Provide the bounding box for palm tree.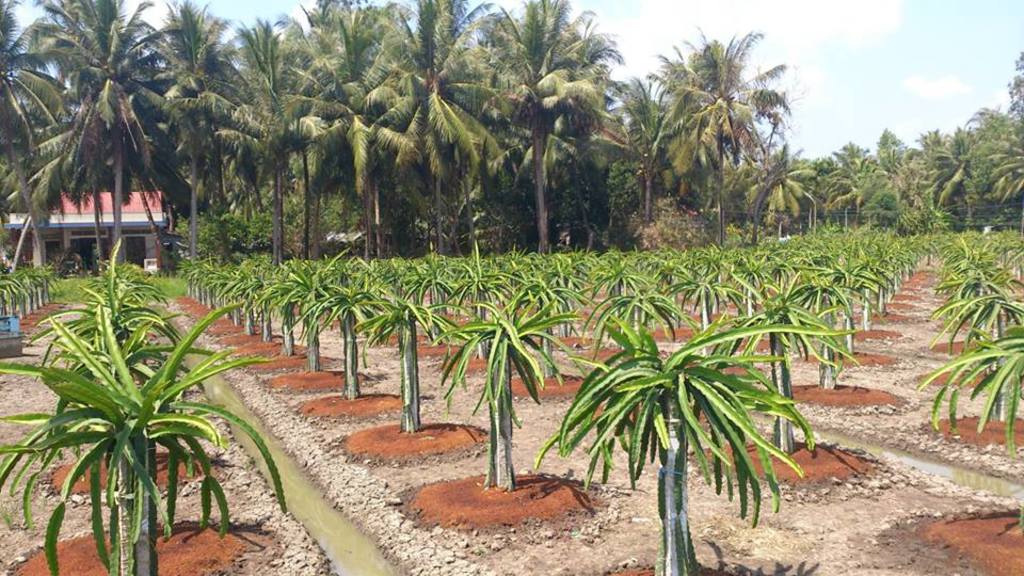
select_region(452, 300, 524, 468).
